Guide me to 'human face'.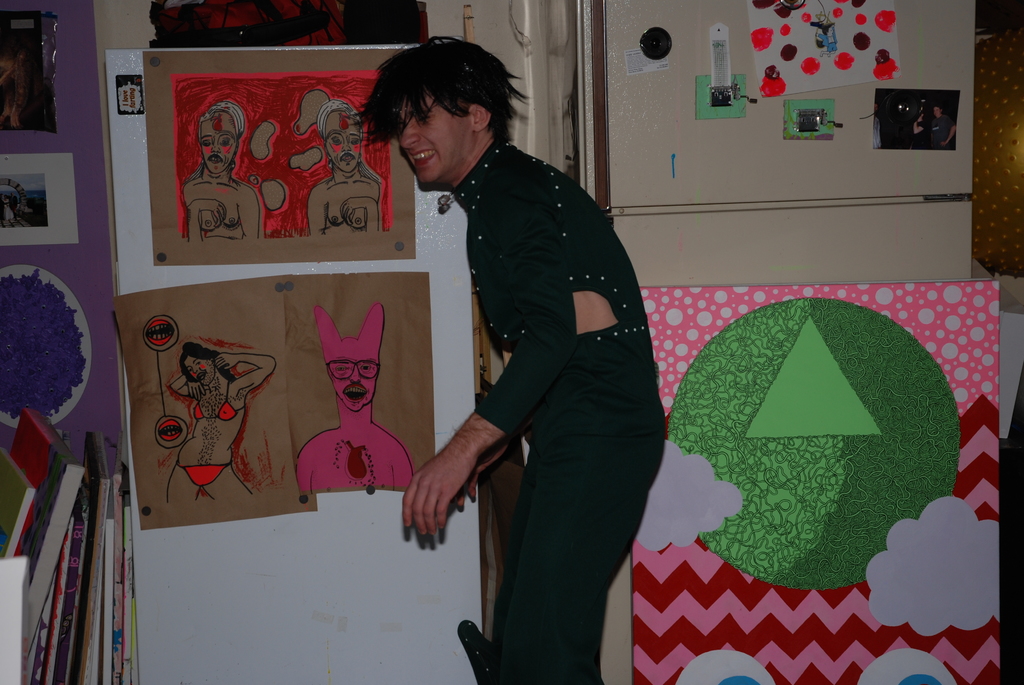
Guidance: Rect(184, 355, 214, 384).
